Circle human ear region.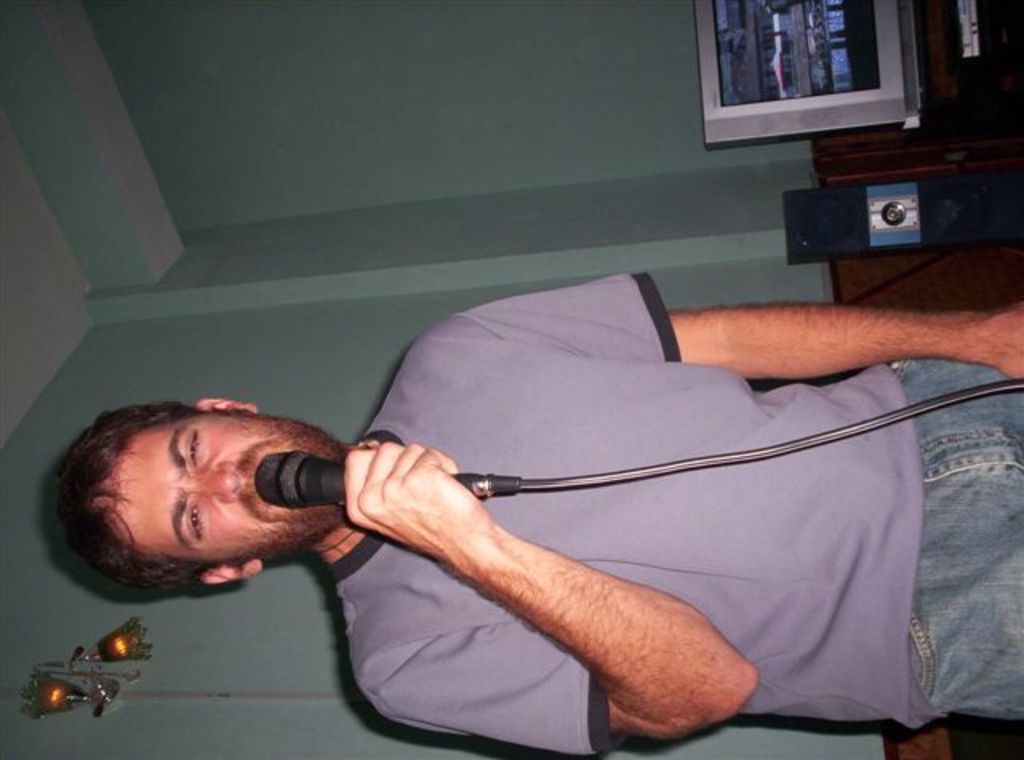
Region: [left=195, top=397, right=256, bottom=410].
